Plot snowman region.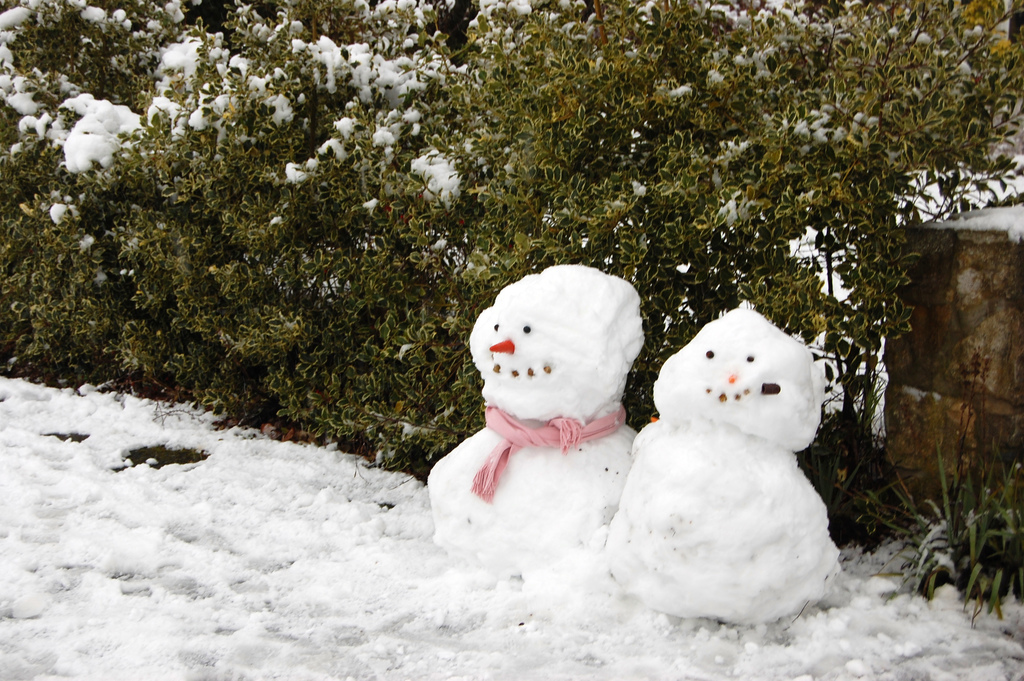
Plotted at 601 306 844 627.
